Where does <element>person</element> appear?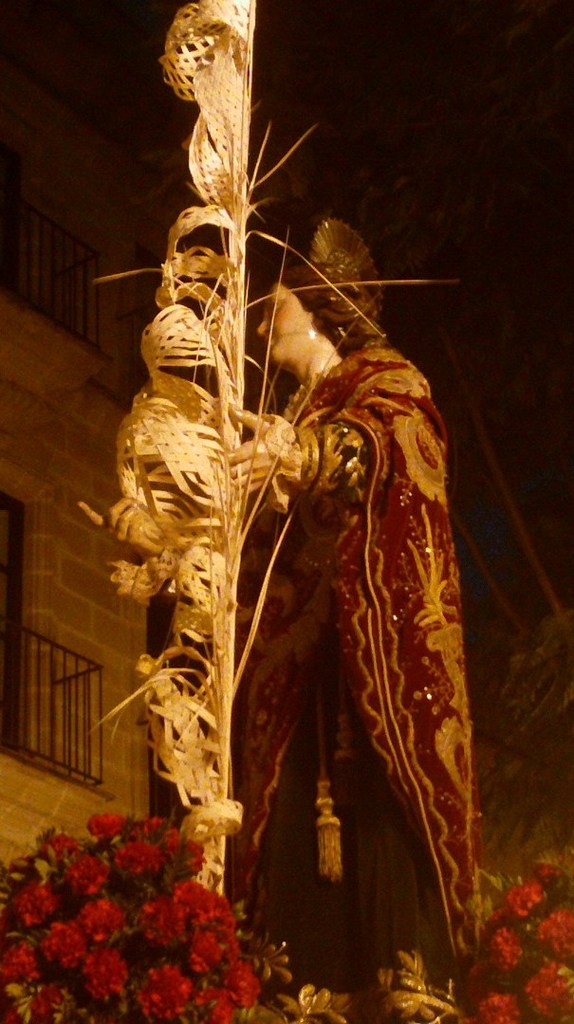
Appears at left=230, top=218, right=479, bottom=1023.
